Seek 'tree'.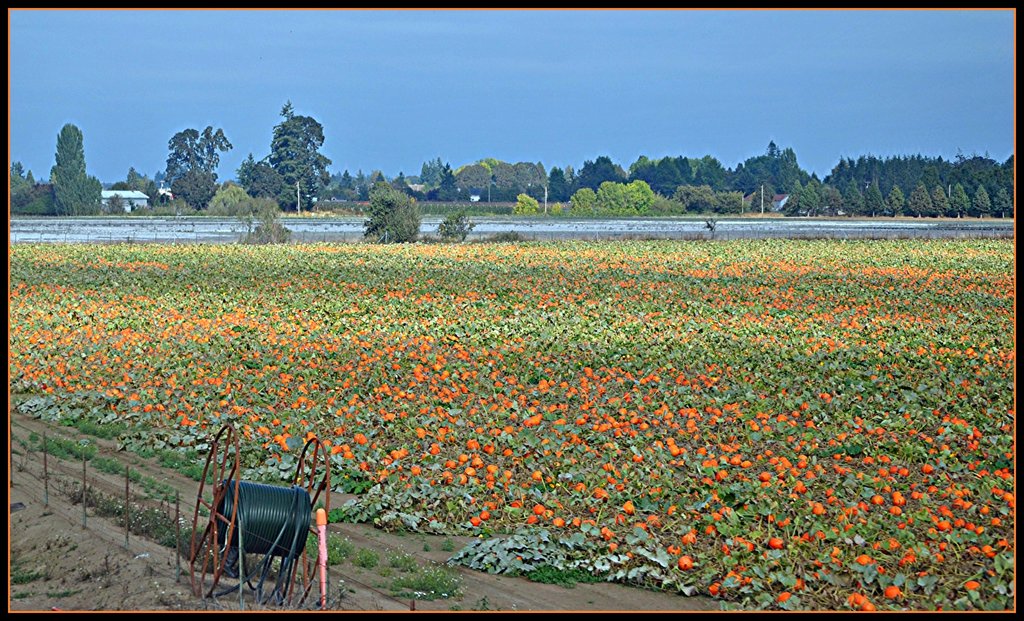
[433,208,476,239].
